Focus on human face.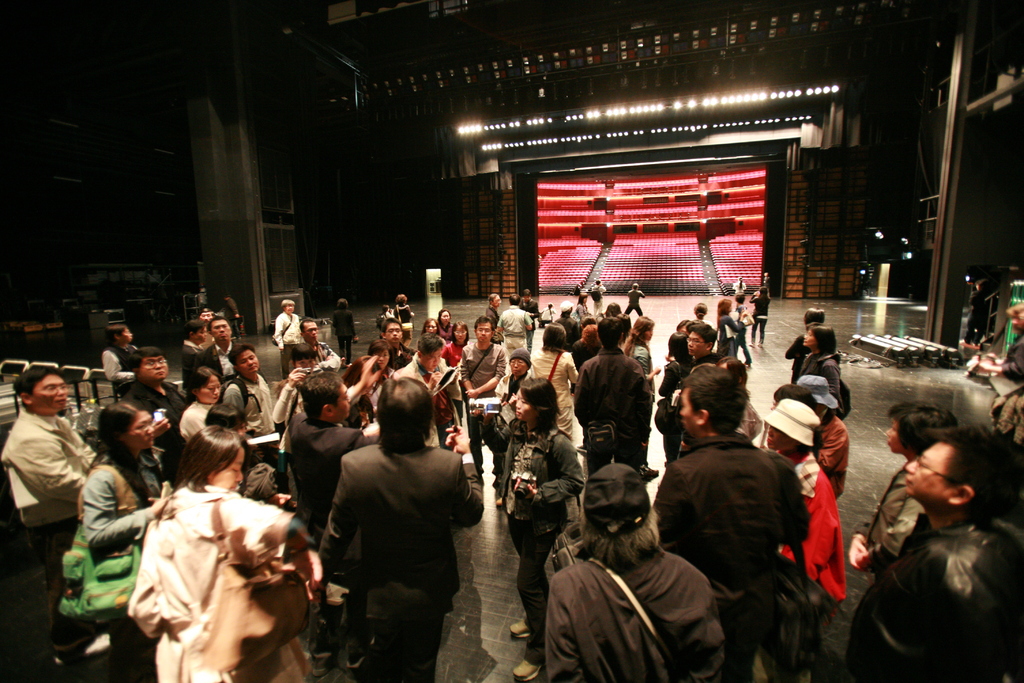
Focused at box(196, 377, 221, 404).
